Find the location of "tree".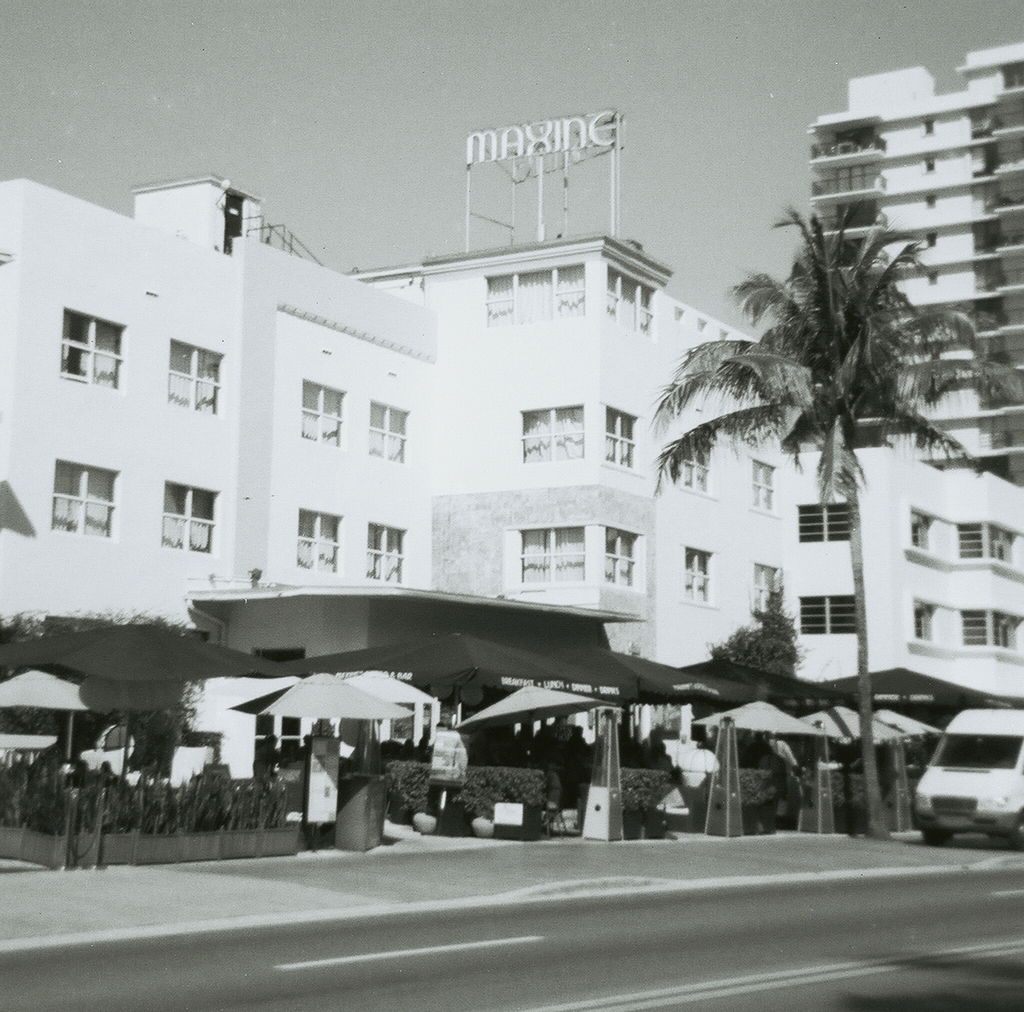
Location: l=604, t=95, r=1012, b=831.
